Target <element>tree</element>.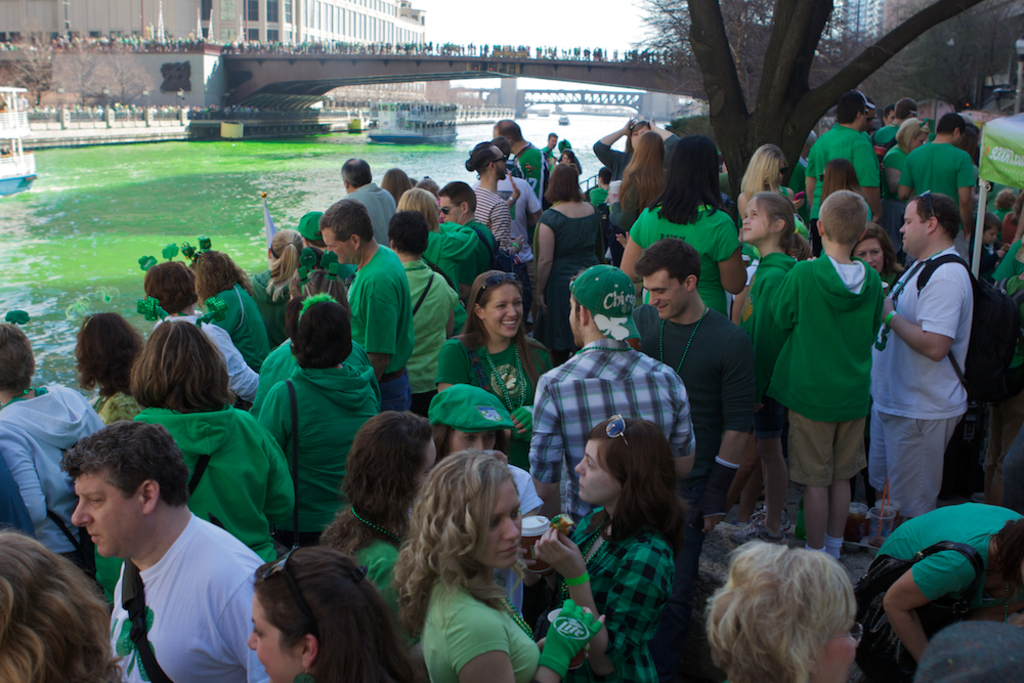
Target region: {"x1": 681, "y1": 0, "x2": 982, "y2": 216}.
